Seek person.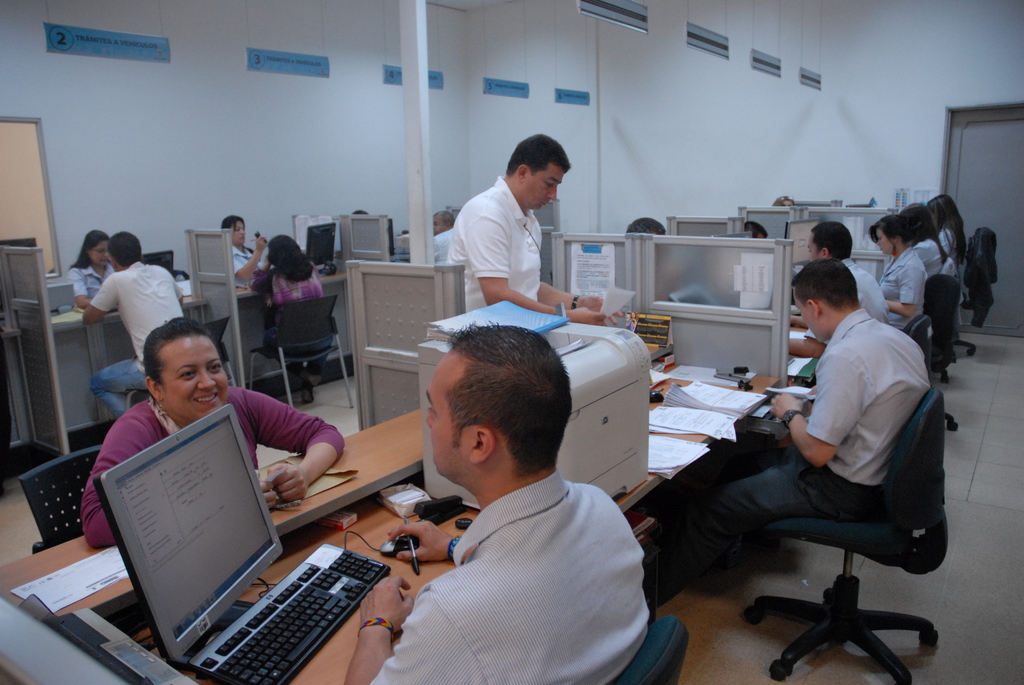
box=[89, 226, 186, 418].
